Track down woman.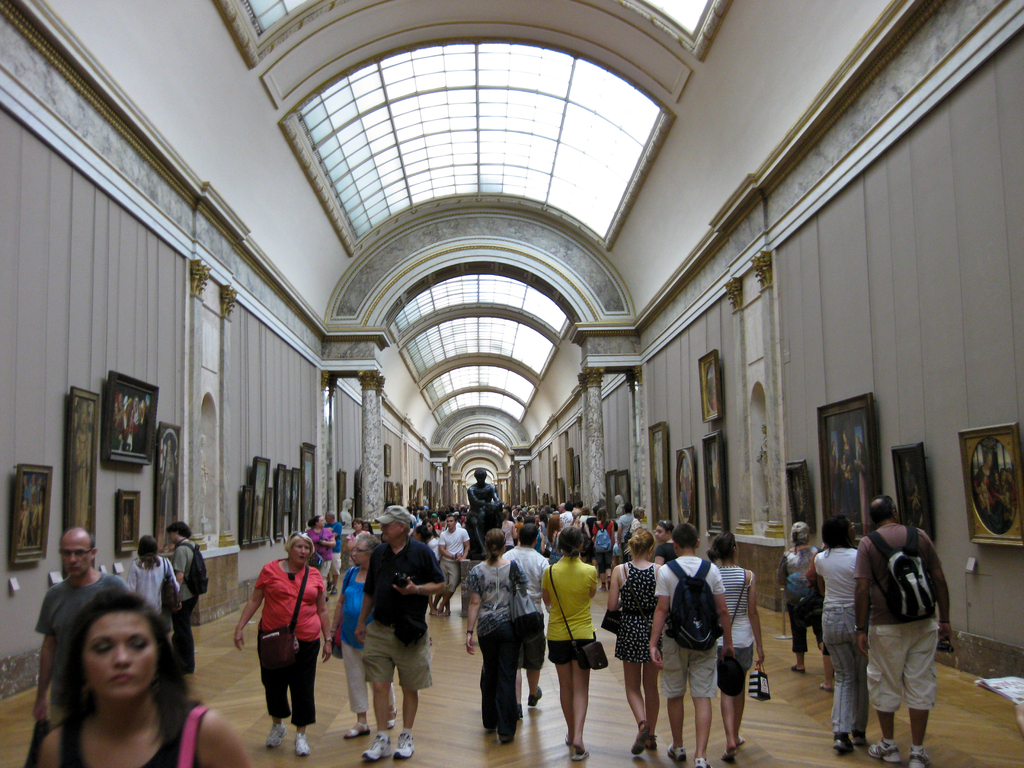
Tracked to {"x1": 808, "y1": 516, "x2": 858, "y2": 750}.
